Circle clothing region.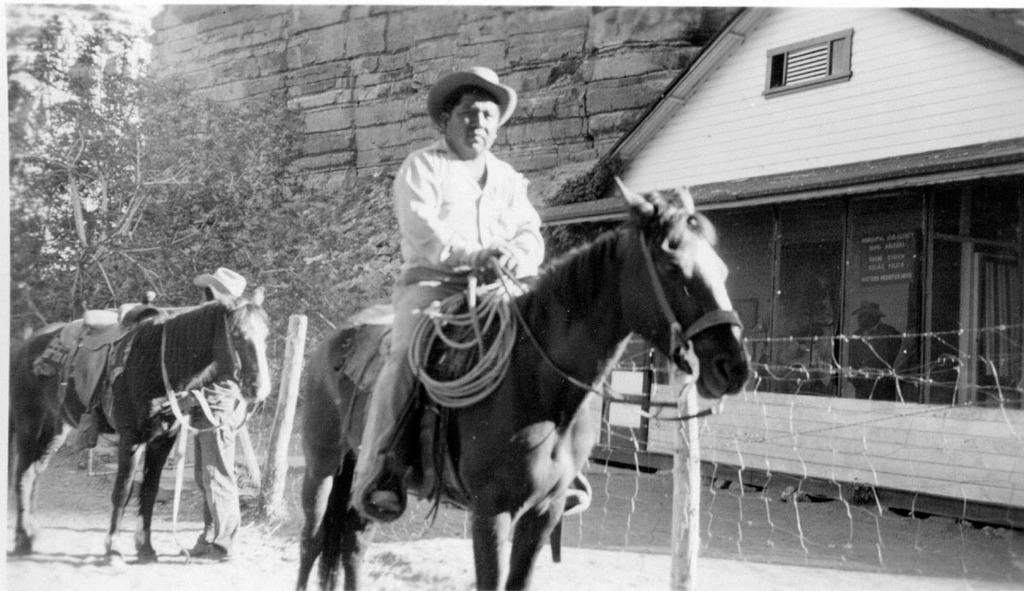
Region: [194,376,243,552].
